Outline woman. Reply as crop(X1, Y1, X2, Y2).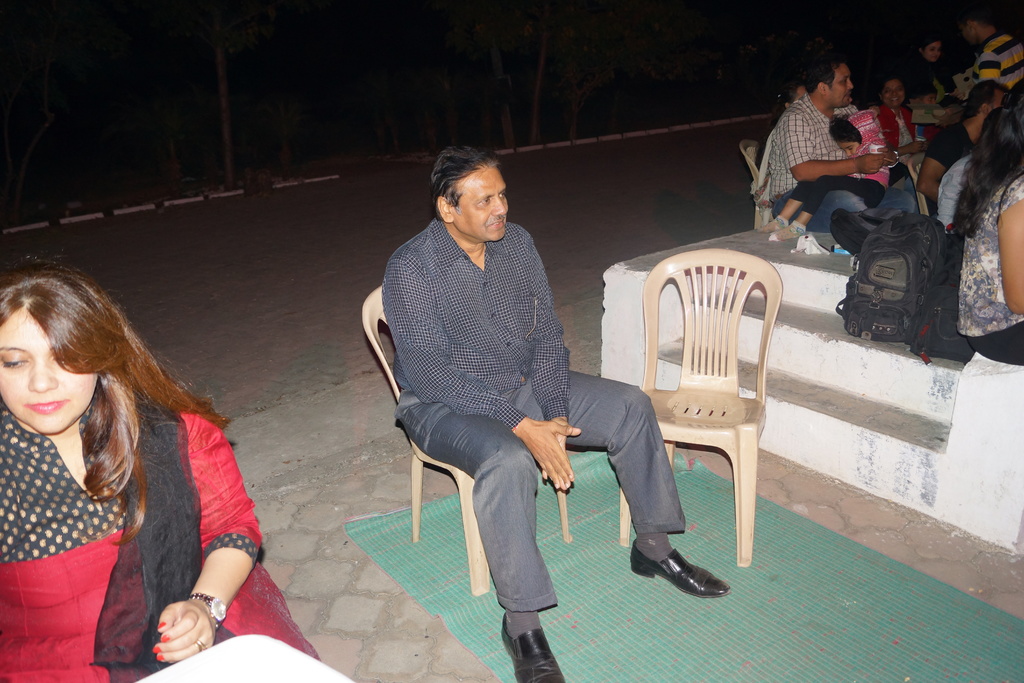
crop(943, 79, 1023, 365).
